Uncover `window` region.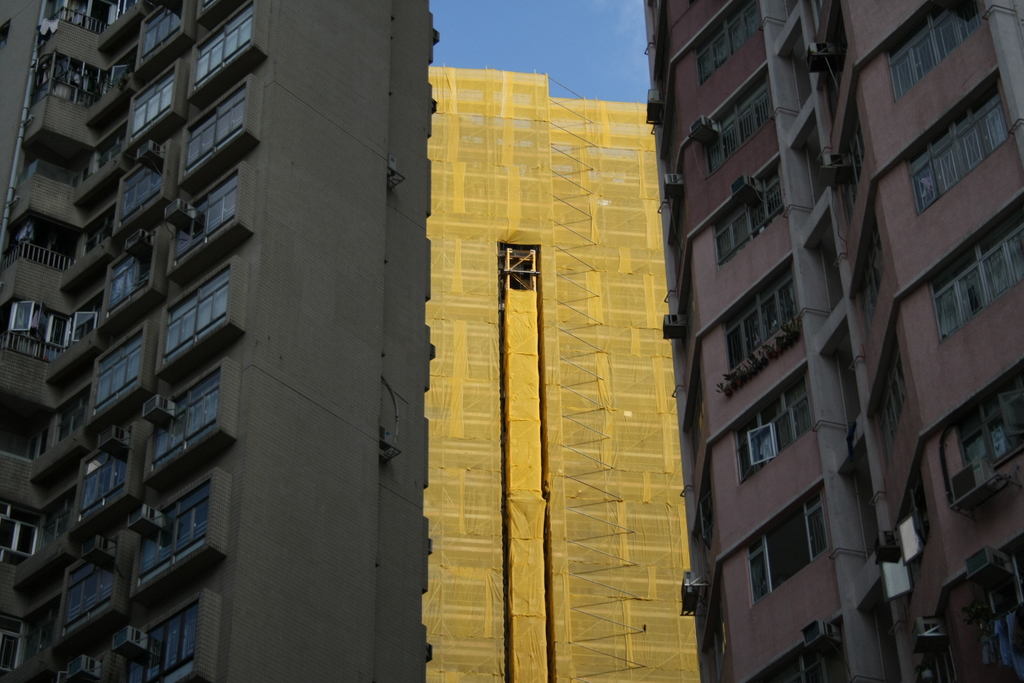
Uncovered: box(705, 76, 778, 175).
